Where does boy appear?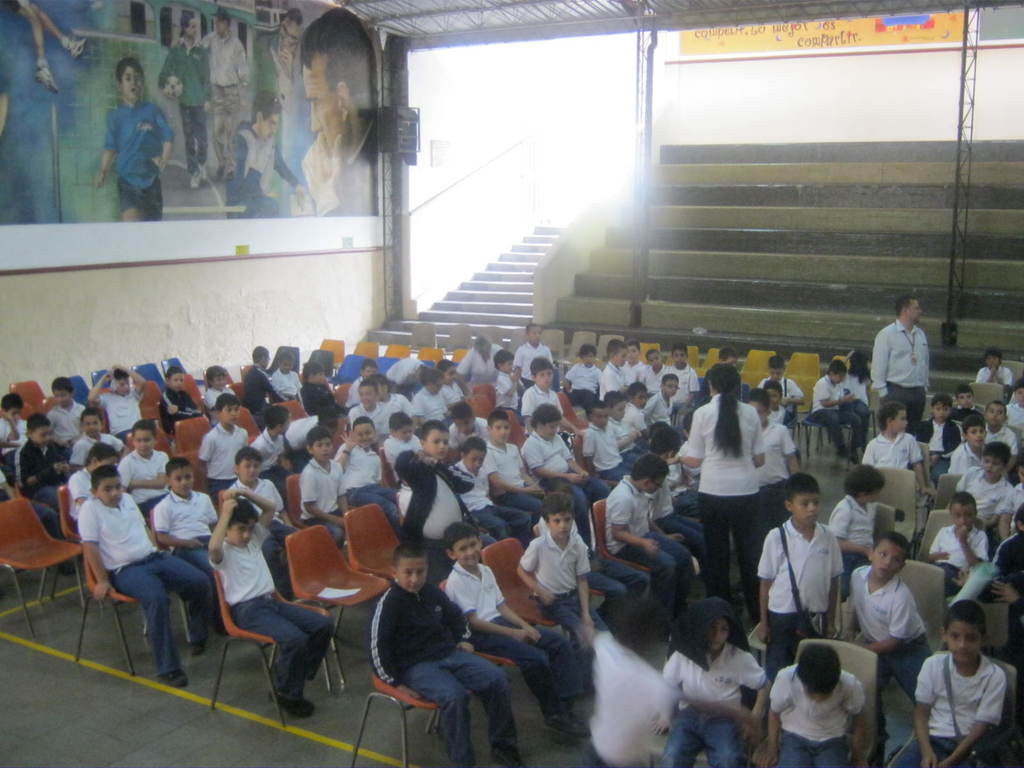
Appears at bbox(976, 346, 1011, 401).
